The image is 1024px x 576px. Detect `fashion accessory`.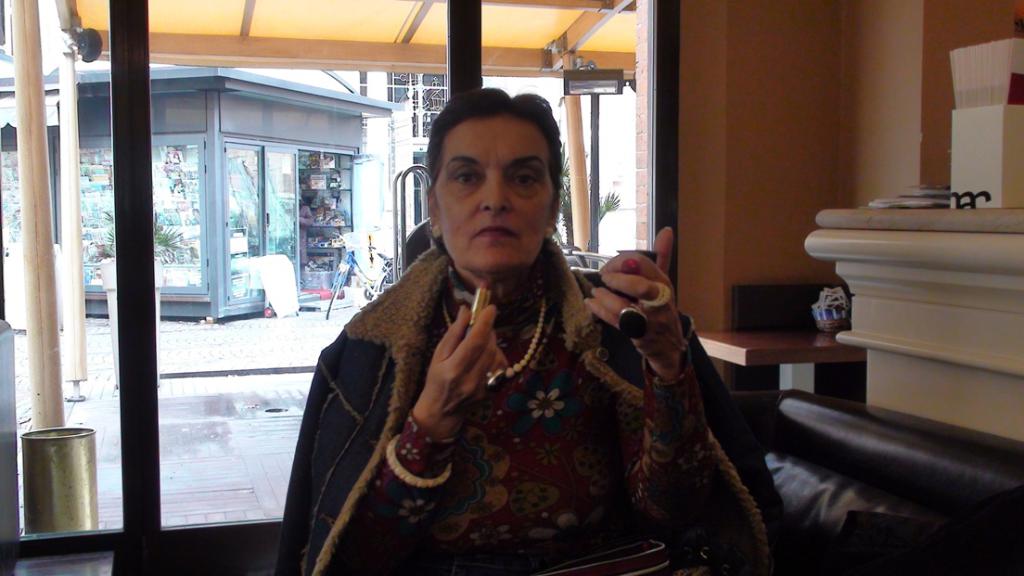
Detection: detection(639, 278, 670, 307).
